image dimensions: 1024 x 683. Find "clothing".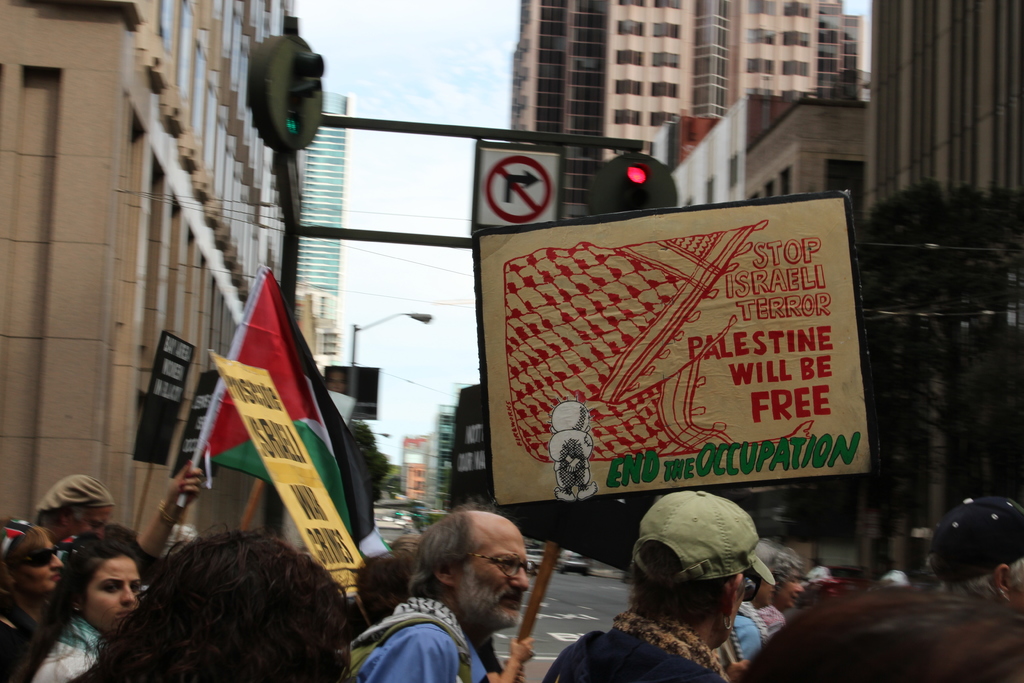
[left=357, top=621, right=488, bottom=682].
